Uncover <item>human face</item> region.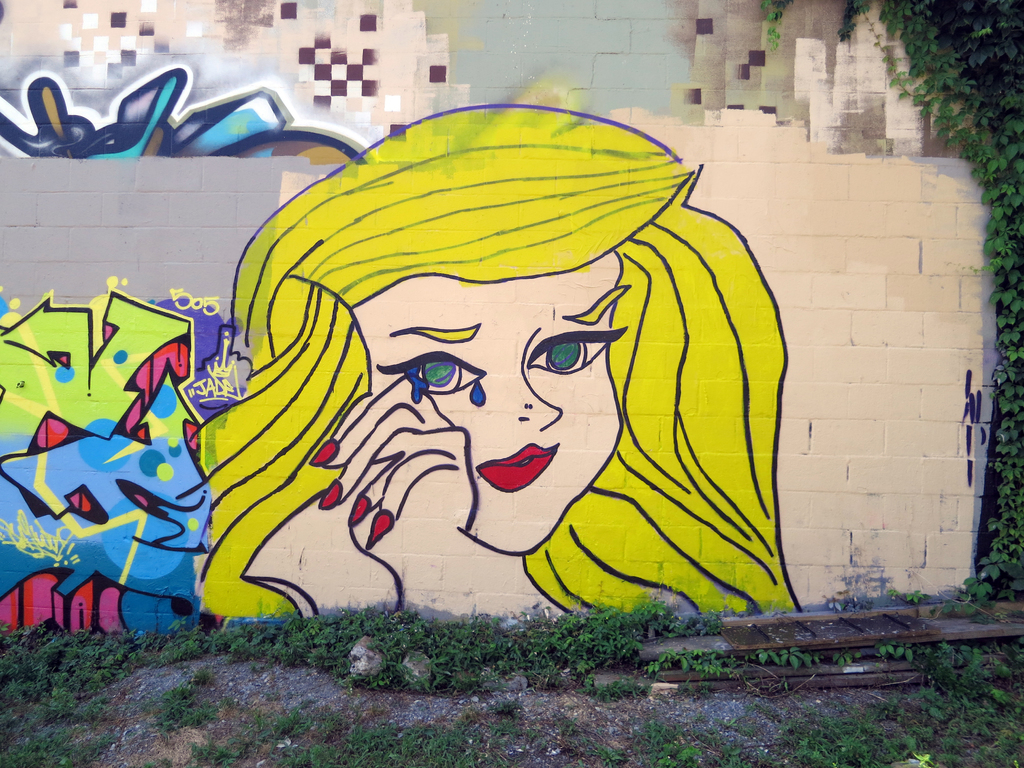
Uncovered: locate(340, 250, 626, 556).
